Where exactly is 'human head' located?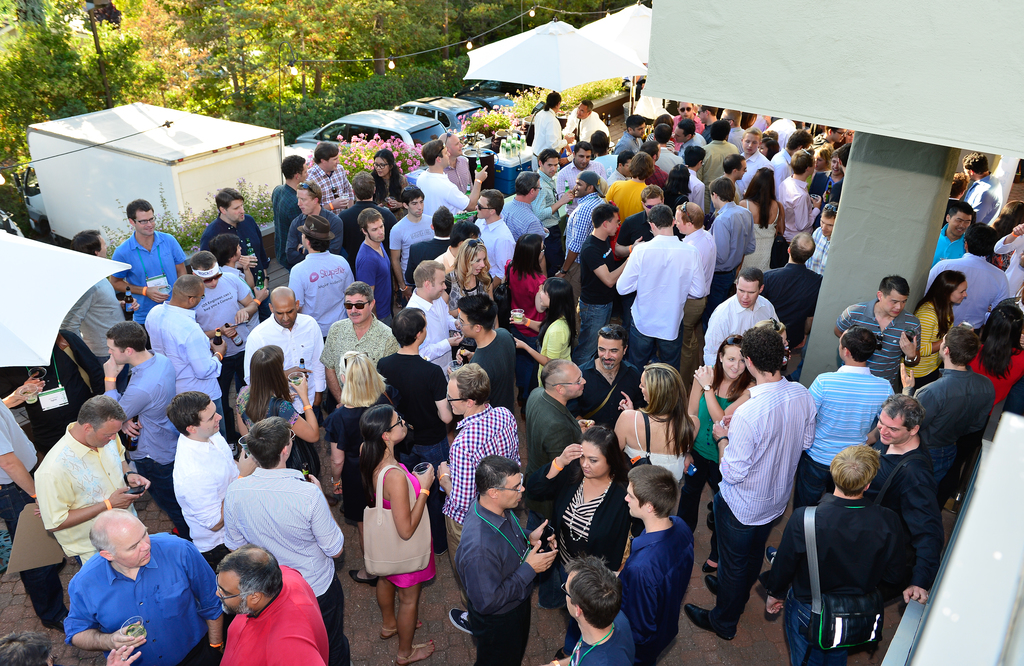
Its bounding box is [296, 180, 321, 212].
